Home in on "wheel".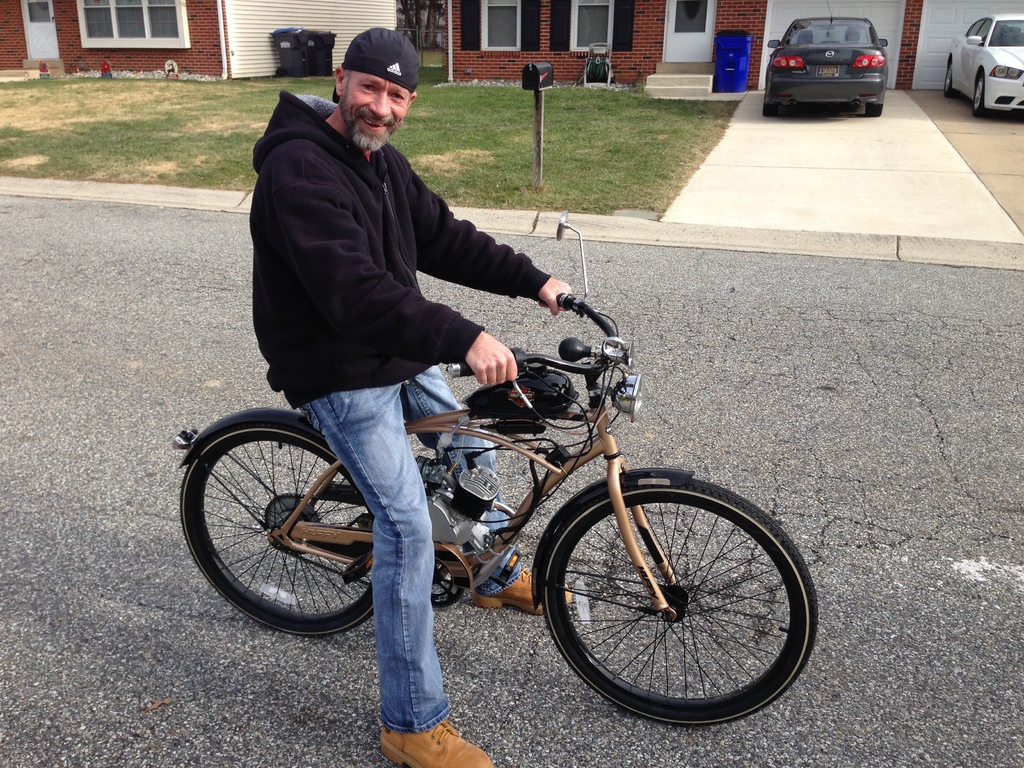
Homed in at box(867, 104, 884, 118).
